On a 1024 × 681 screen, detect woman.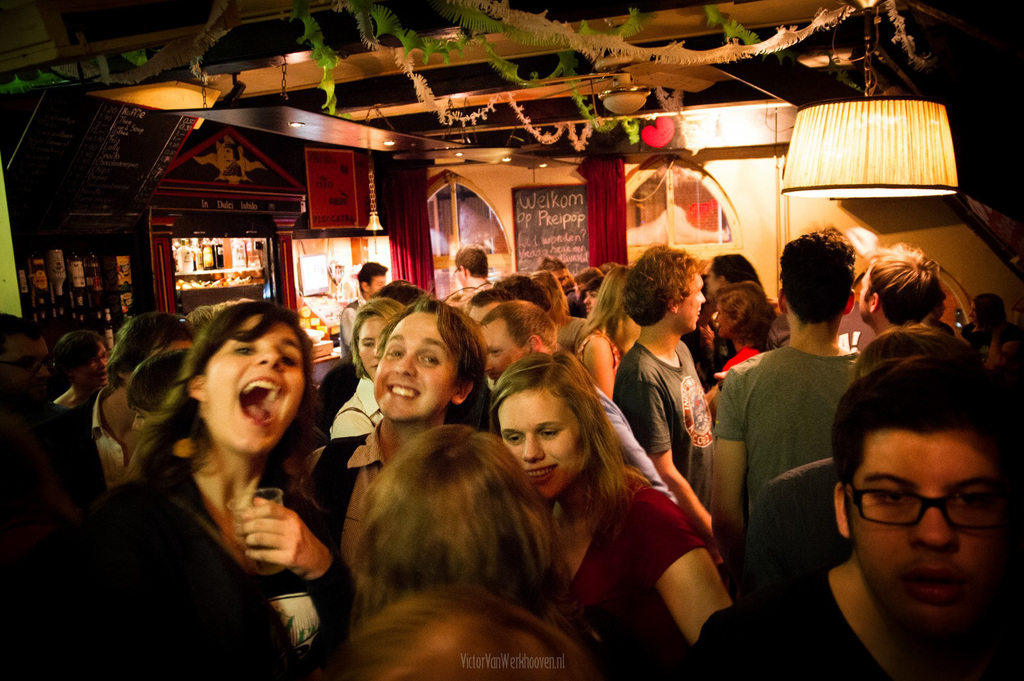
l=487, t=351, r=724, b=673.
